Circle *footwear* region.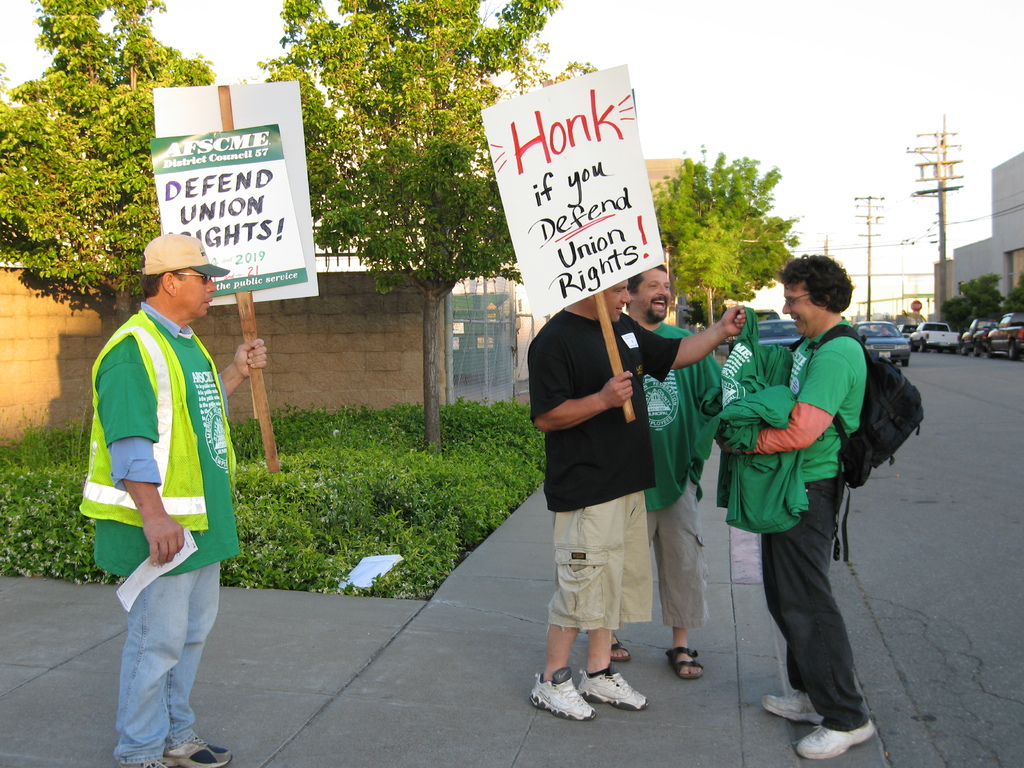
Region: select_region(759, 685, 828, 724).
